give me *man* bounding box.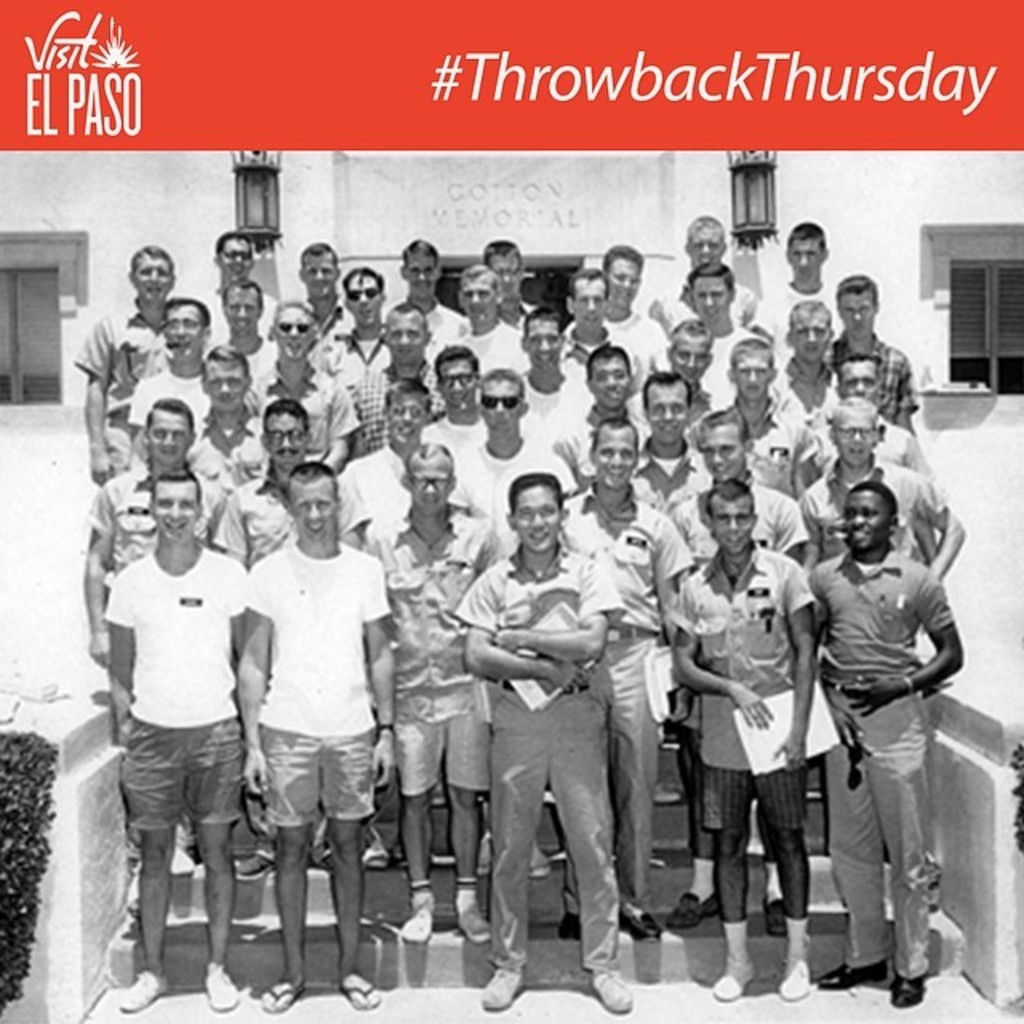
[x1=349, y1=304, x2=440, y2=418].
